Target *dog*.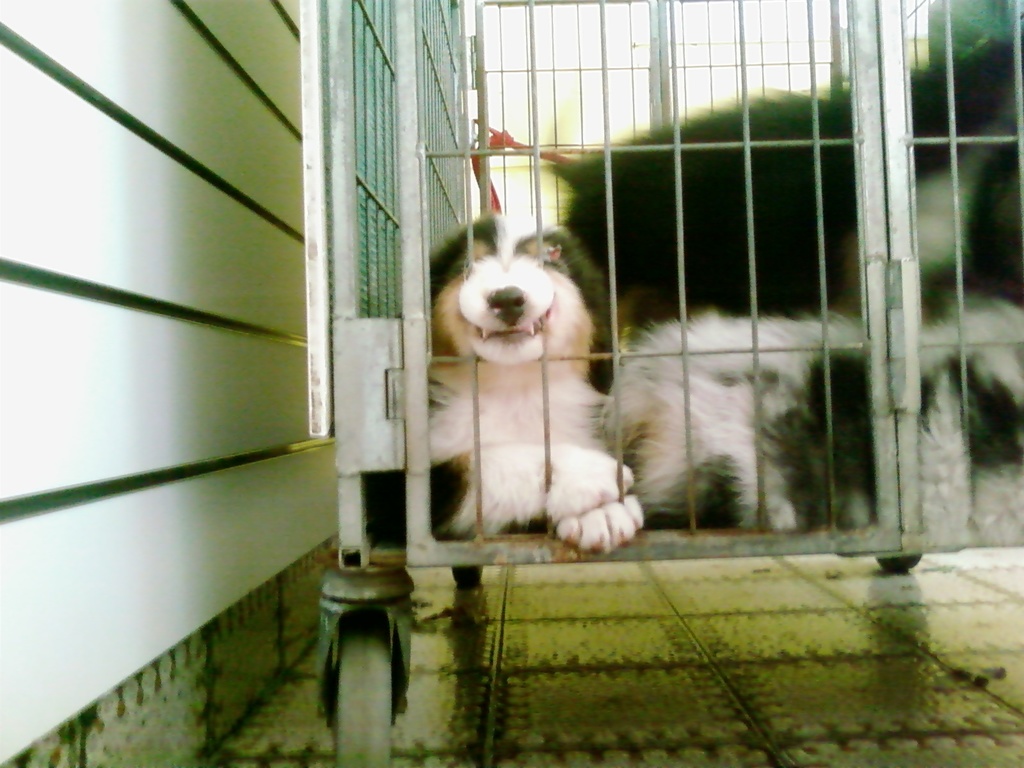
Target region: 555:37:1023:323.
